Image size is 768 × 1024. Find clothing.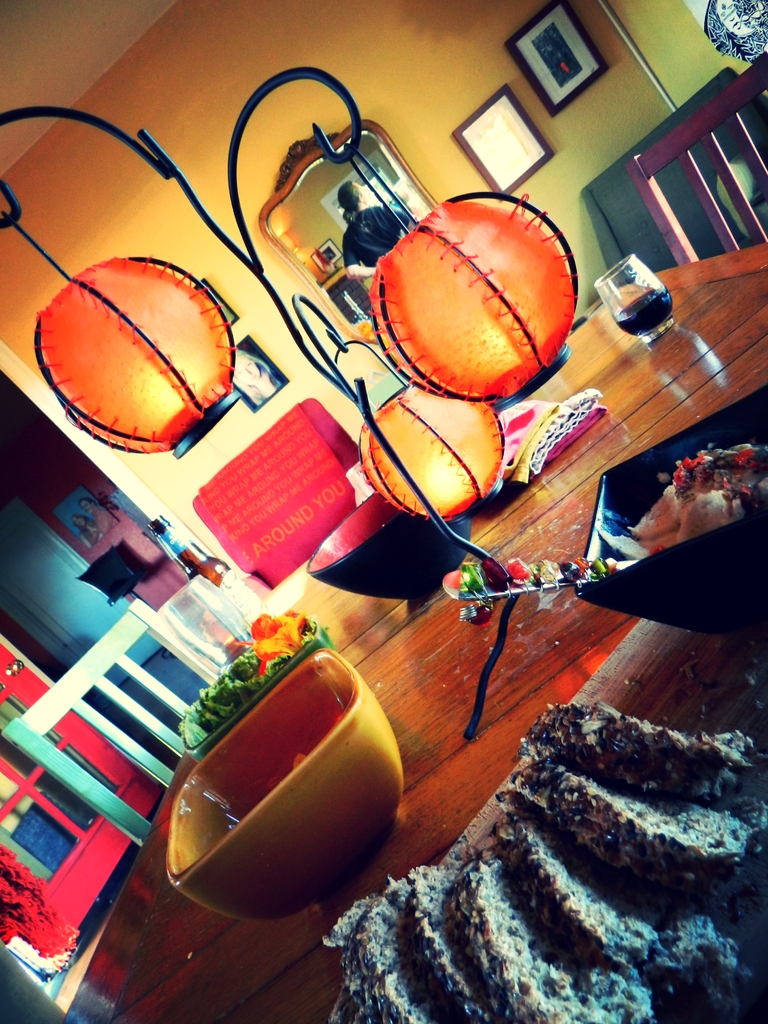
[x1=81, y1=522, x2=102, y2=547].
